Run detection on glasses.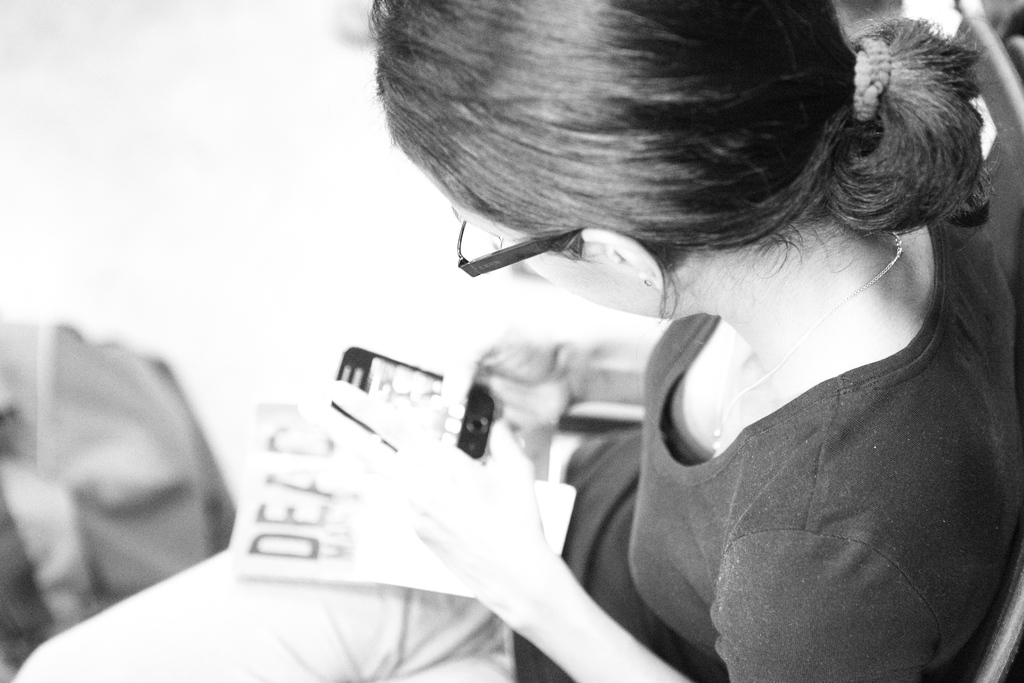
Result: BBox(456, 222, 580, 278).
